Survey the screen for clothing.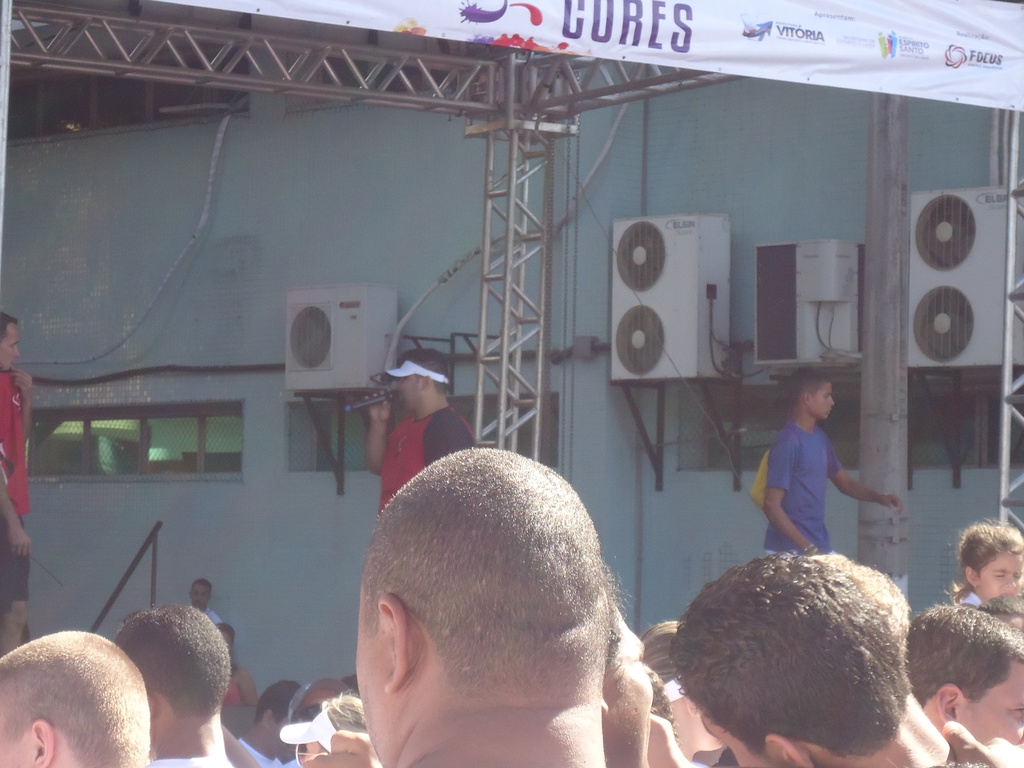
Survey found: bbox=[380, 403, 475, 514].
